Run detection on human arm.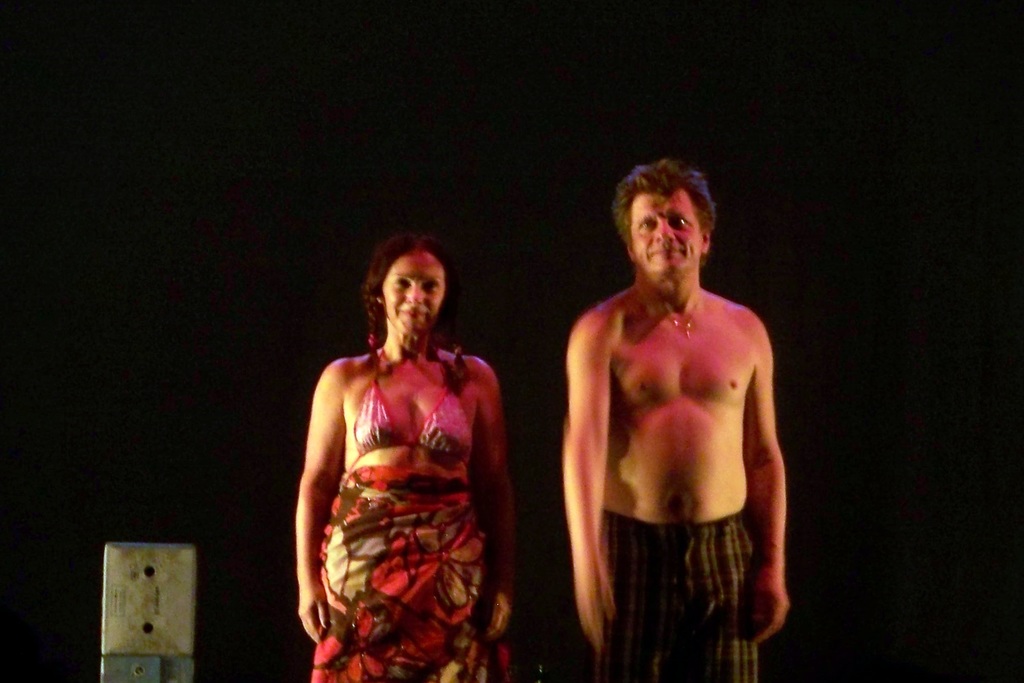
Result: Rect(470, 349, 513, 656).
